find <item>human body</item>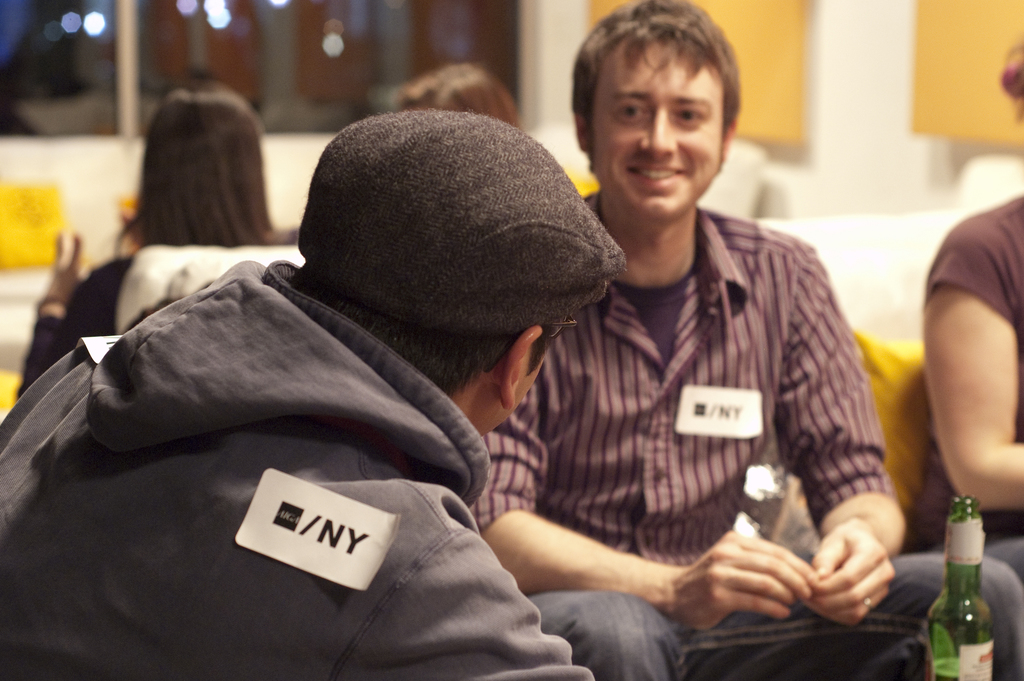
{"left": 5, "top": 224, "right": 309, "bottom": 411}
